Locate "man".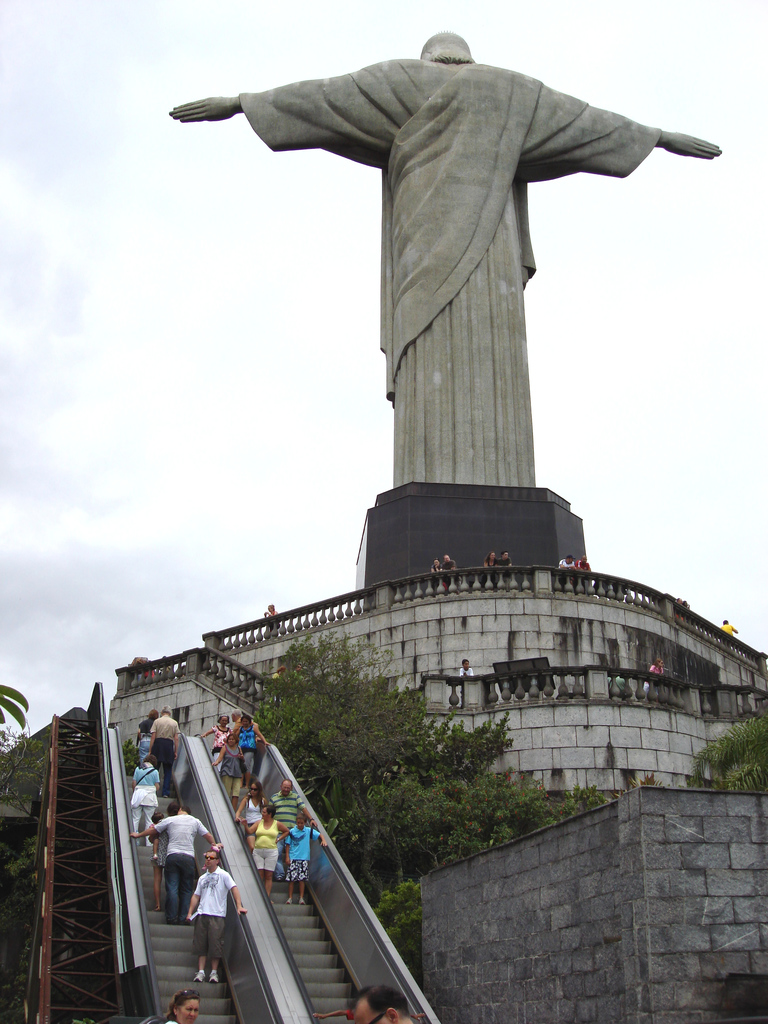
Bounding box: [148, 702, 179, 779].
